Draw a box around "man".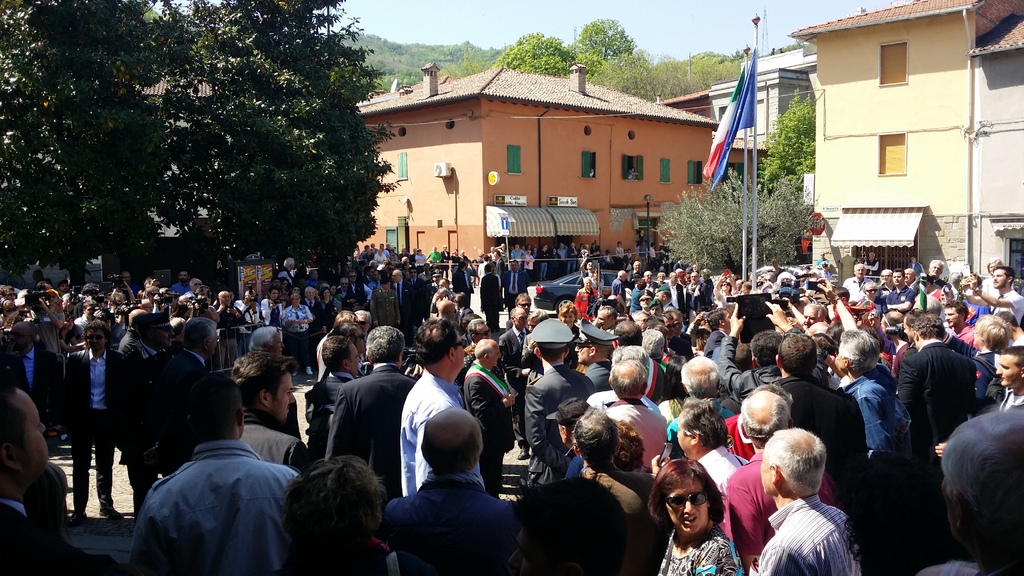
crop(924, 254, 954, 290).
